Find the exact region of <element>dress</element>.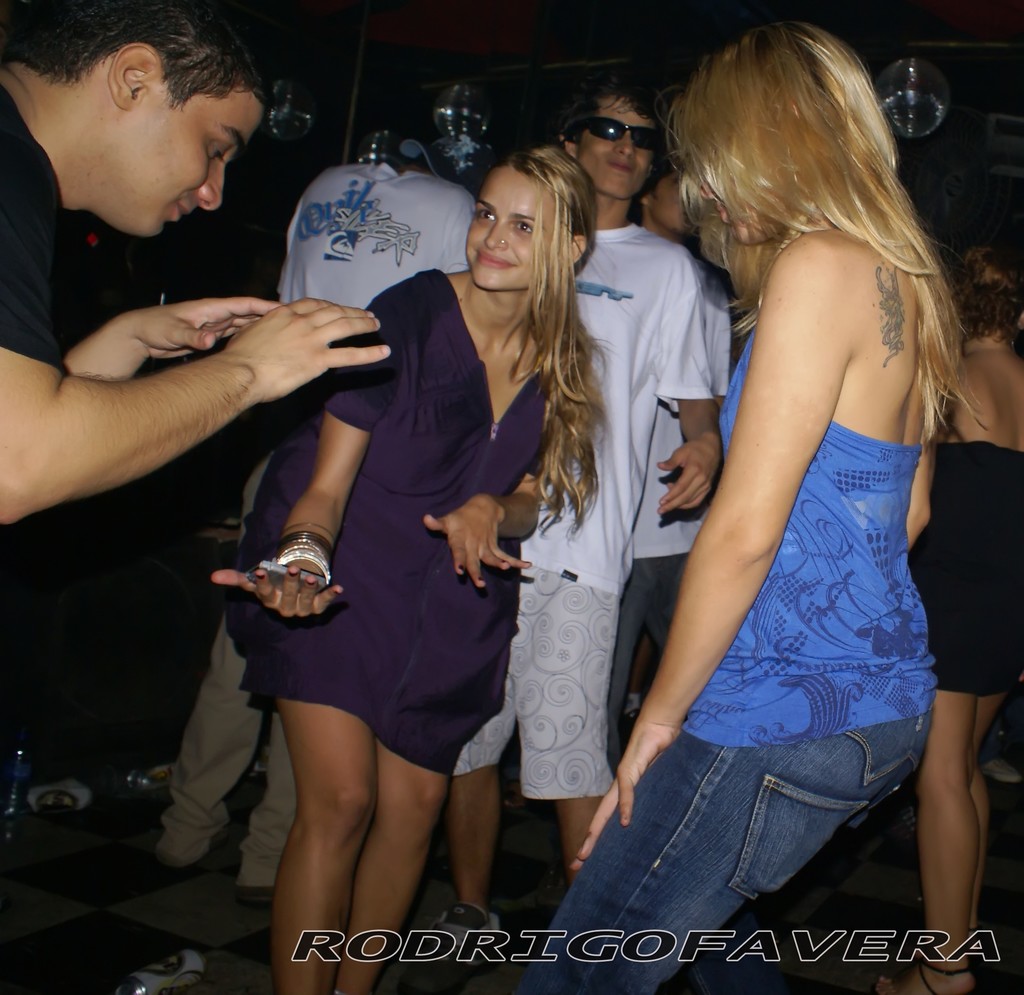
Exact region: {"left": 900, "top": 428, "right": 1023, "bottom": 694}.
